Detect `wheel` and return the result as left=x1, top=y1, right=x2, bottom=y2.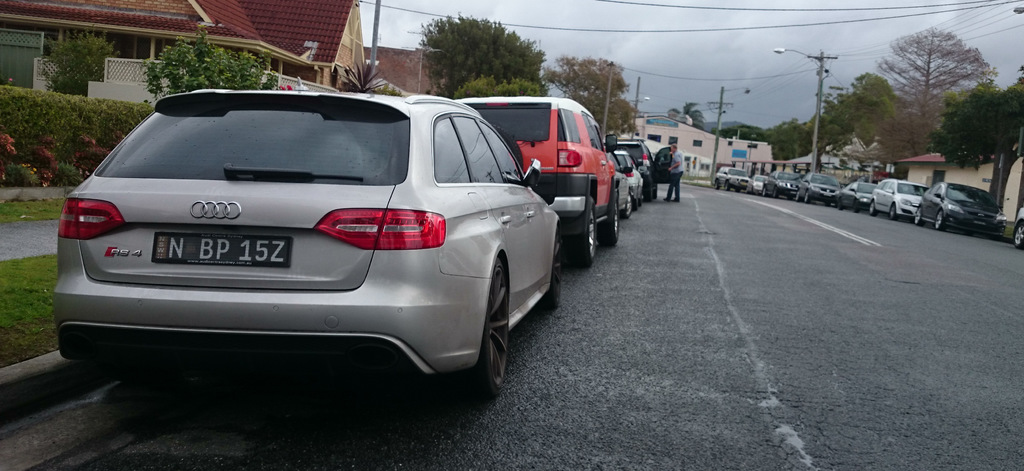
left=567, top=200, right=596, bottom=266.
